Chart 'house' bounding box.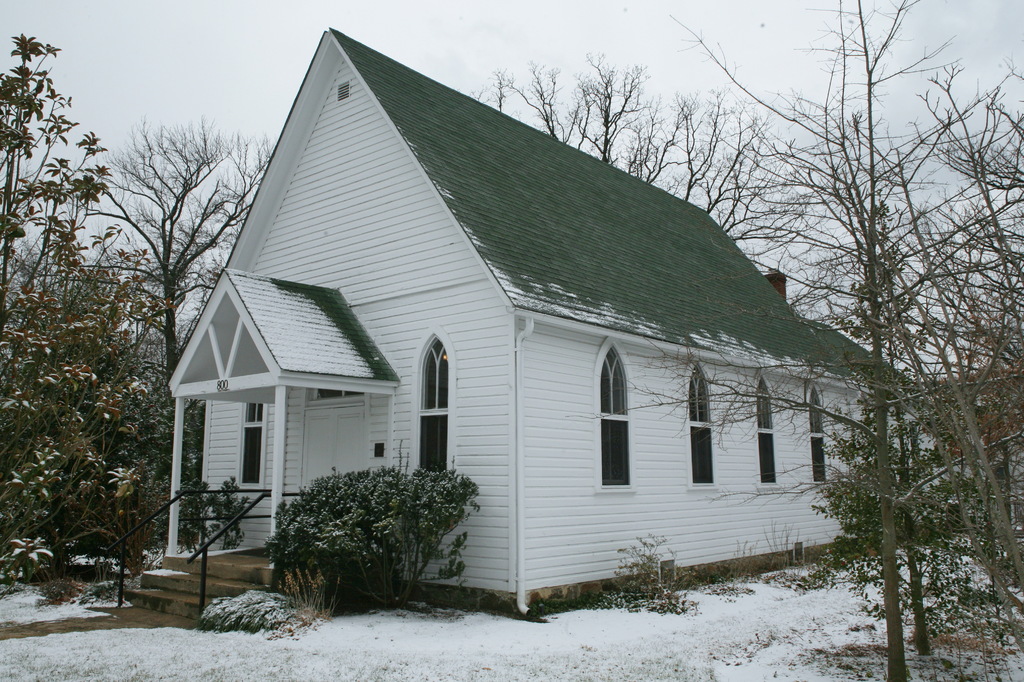
Charted: BBox(168, 10, 918, 658).
